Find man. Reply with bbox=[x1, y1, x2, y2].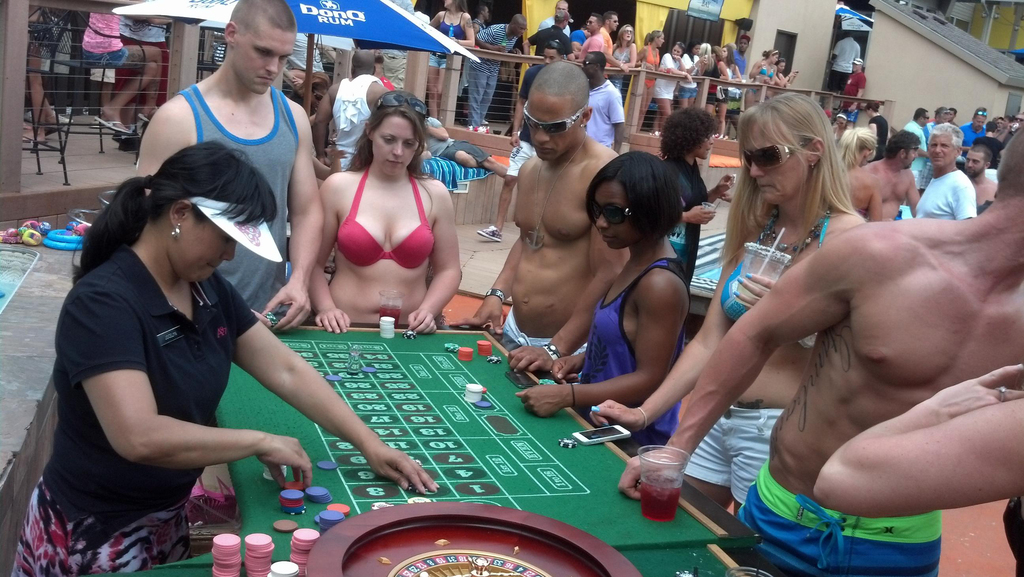
bbox=[132, 0, 324, 336].
